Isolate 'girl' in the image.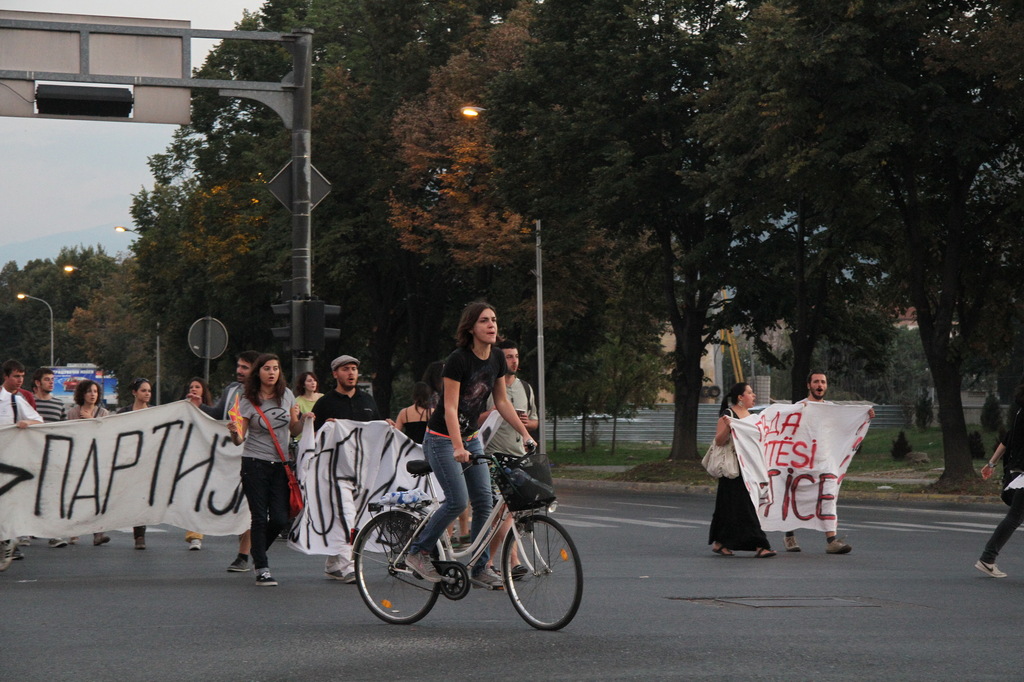
Isolated region: box=[403, 304, 535, 589].
